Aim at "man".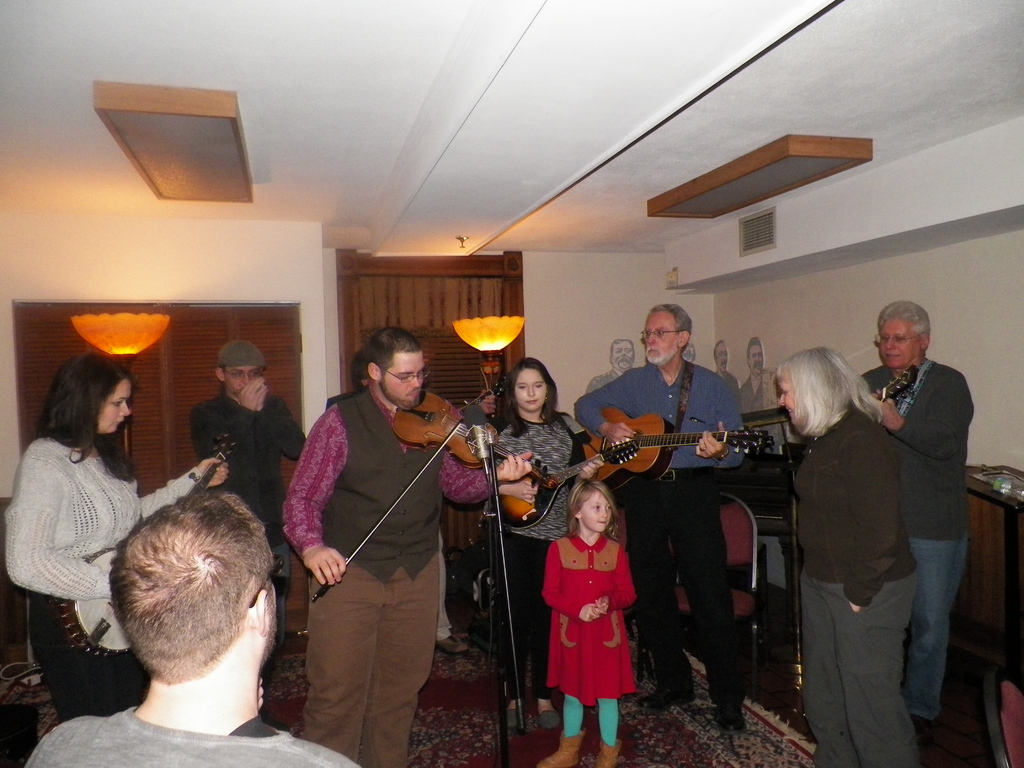
Aimed at x1=572 y1=301 x2=752 y2=732.
